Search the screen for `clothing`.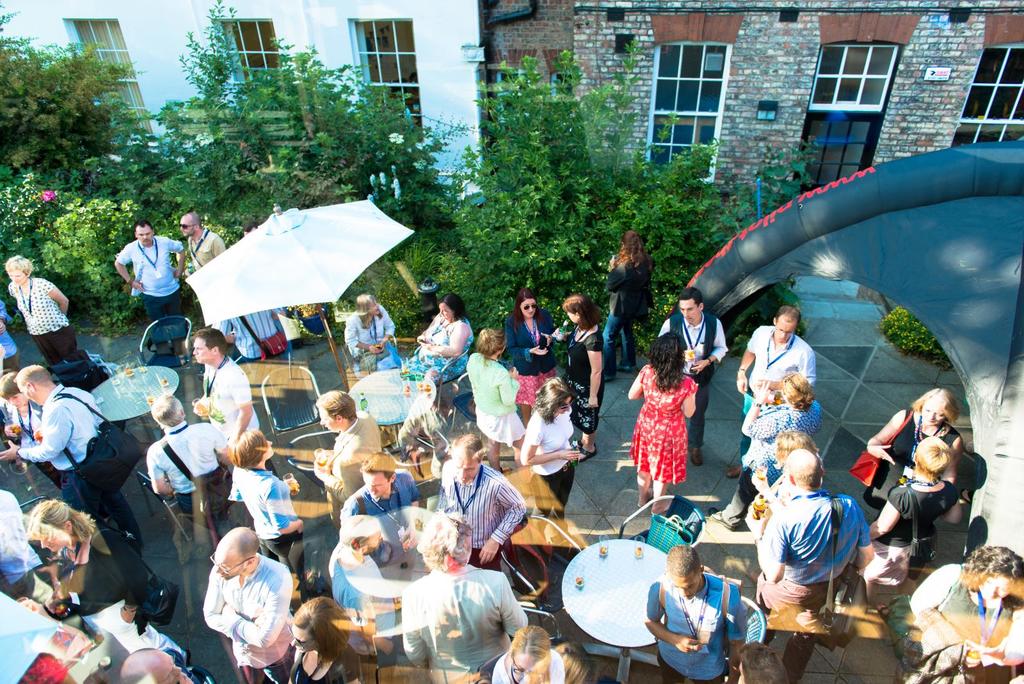
Found at Rect(888, 480, 961, 571).
